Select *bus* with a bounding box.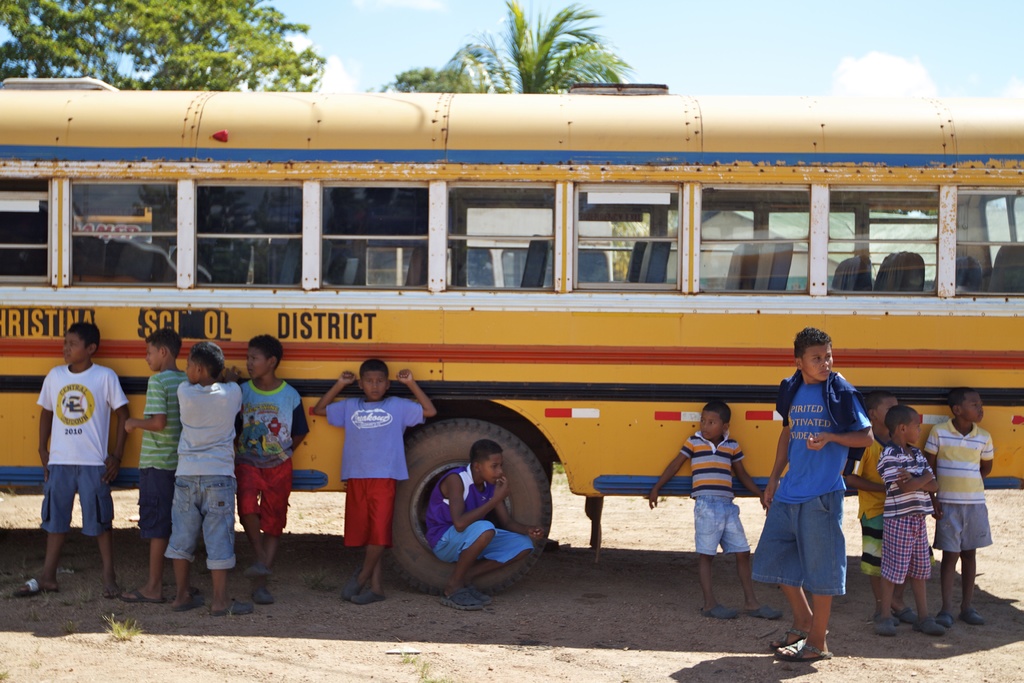
rect(0, 73, 1023, 596).
